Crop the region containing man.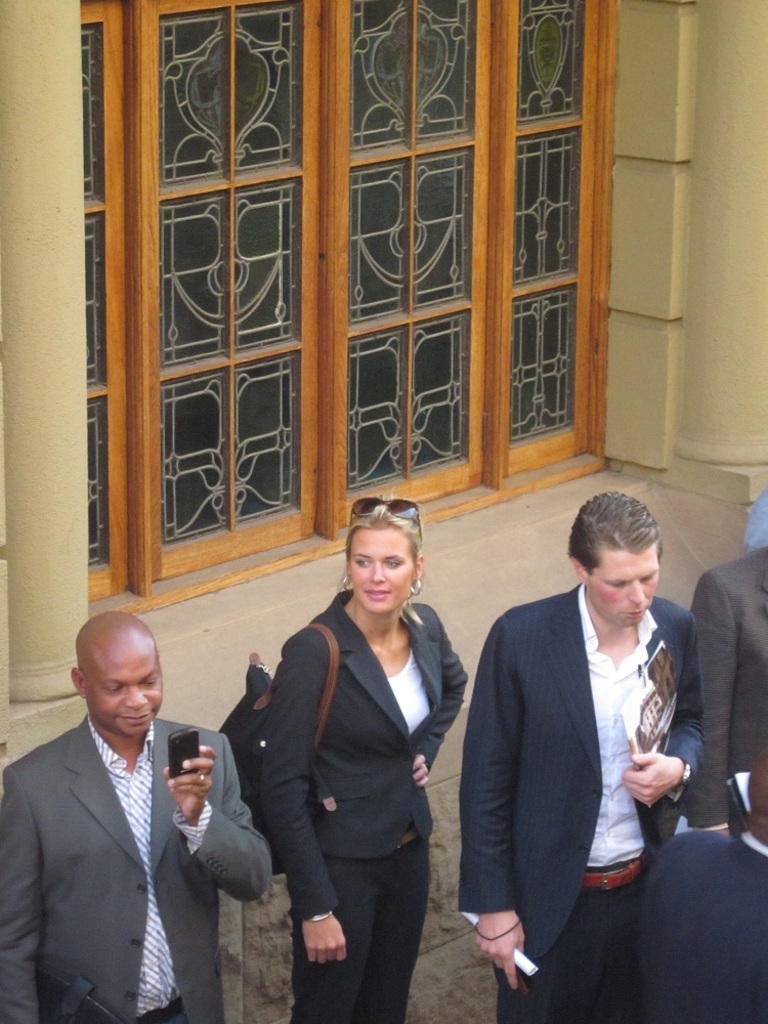
Crop region: locate(687, 545, 767, 827).
